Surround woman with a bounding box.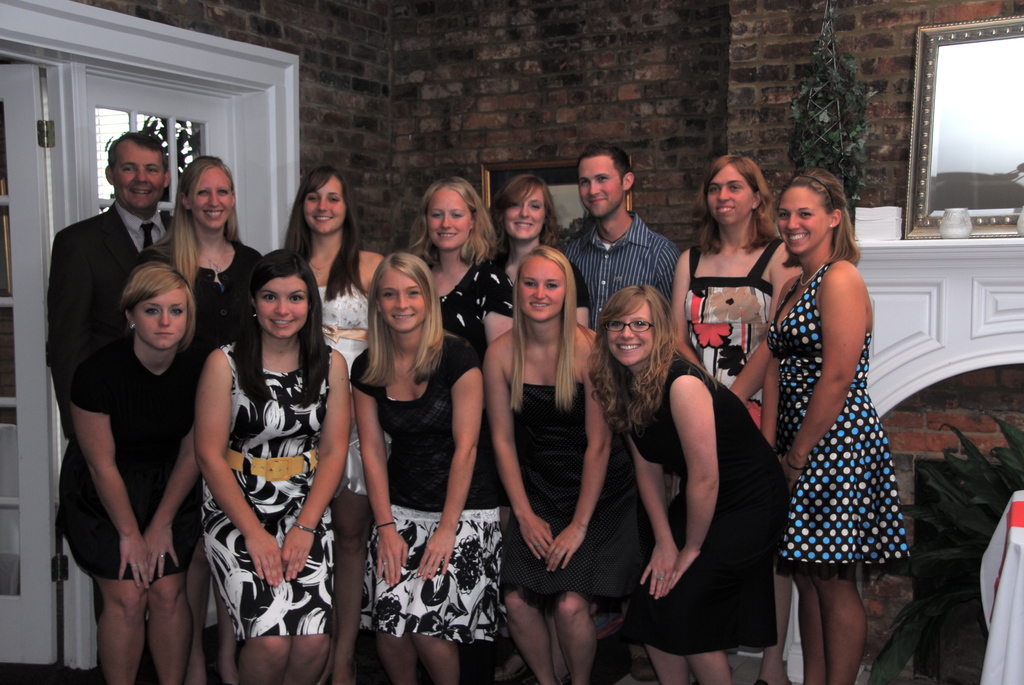
region(612, 253, 780, 681).
